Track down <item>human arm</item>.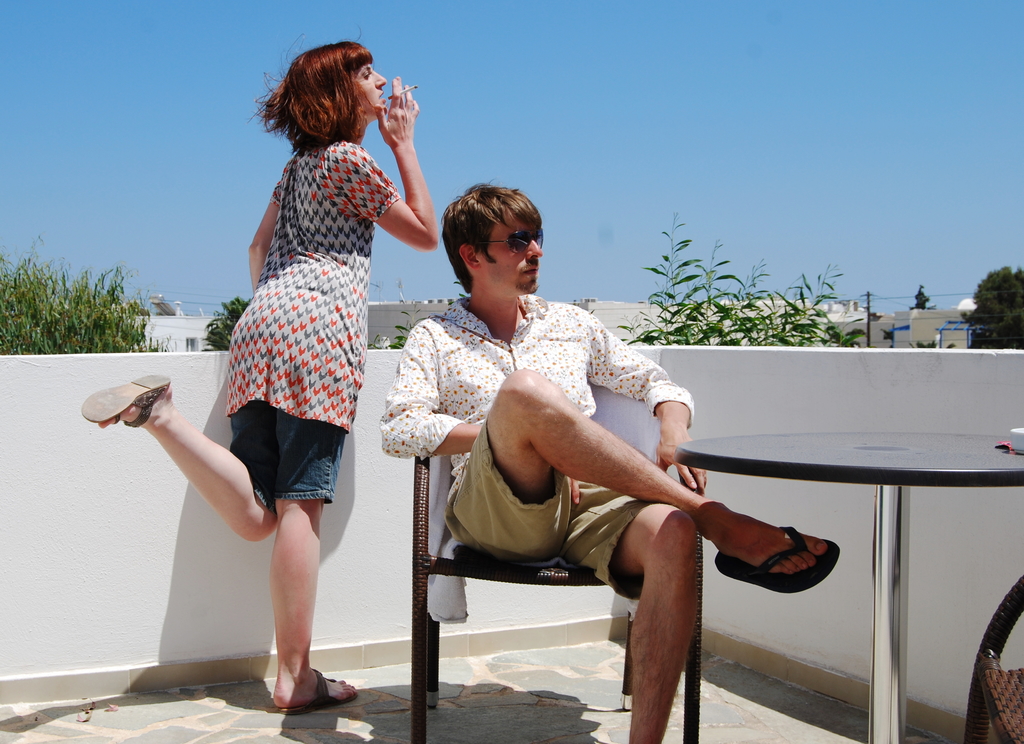
Tracked to rect(379, 320, 584, 511).
